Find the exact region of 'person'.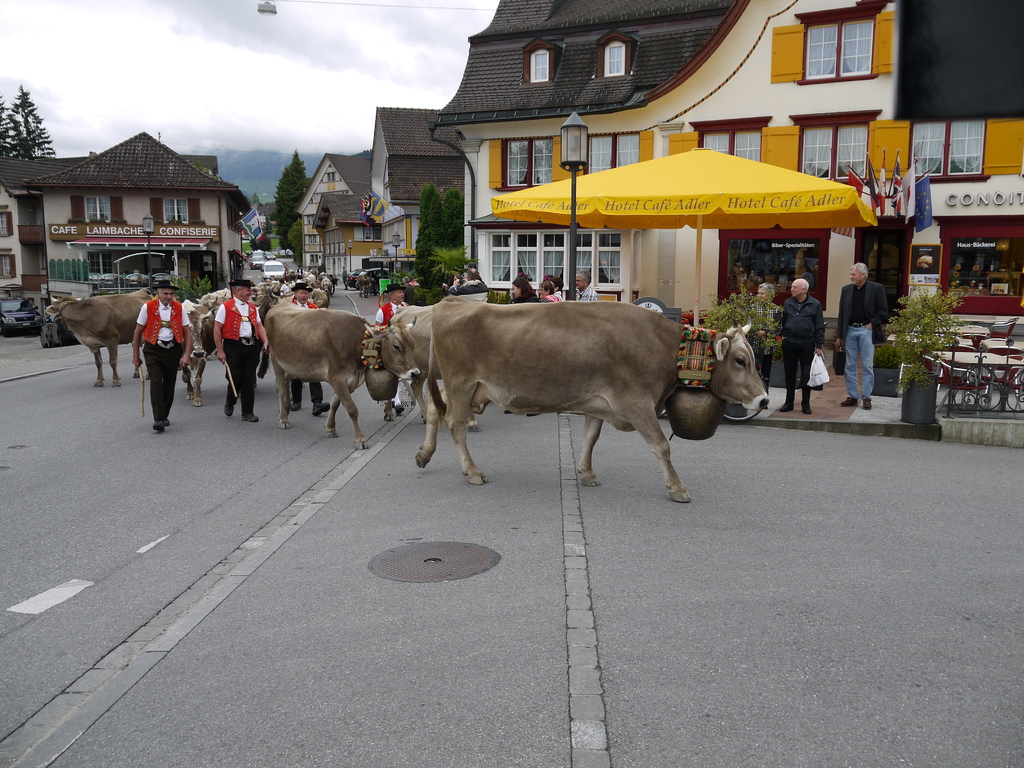
Exact region: [573,271,593,306].
